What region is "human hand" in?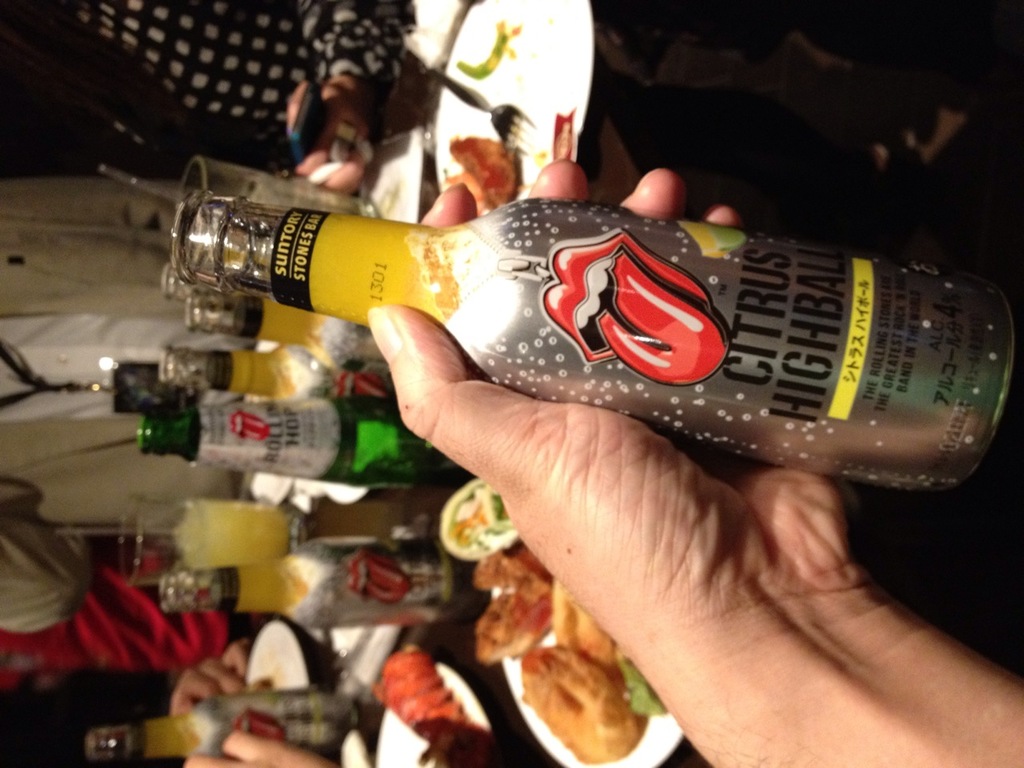
region(286, 78, 374, 194).
